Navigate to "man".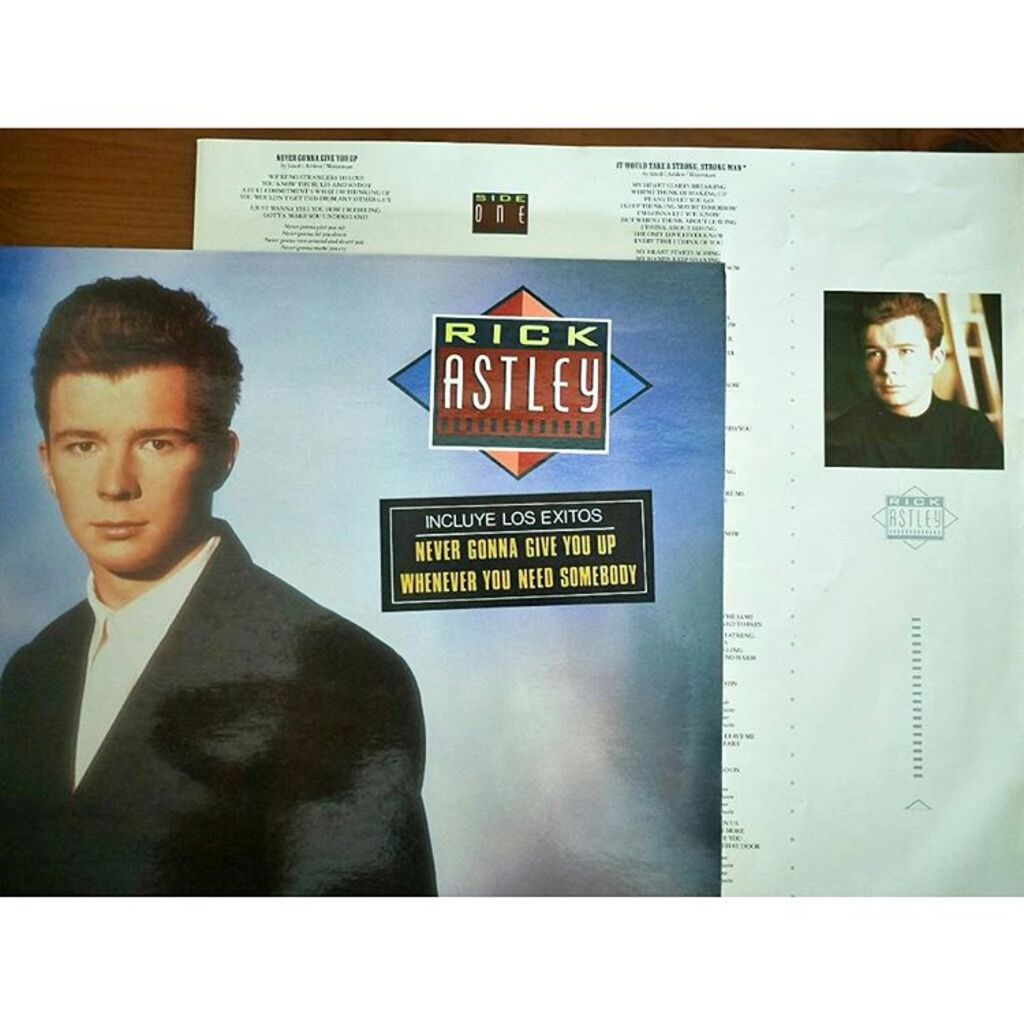
Navigation target: left=0, top=295, right=446, bottom=898.
